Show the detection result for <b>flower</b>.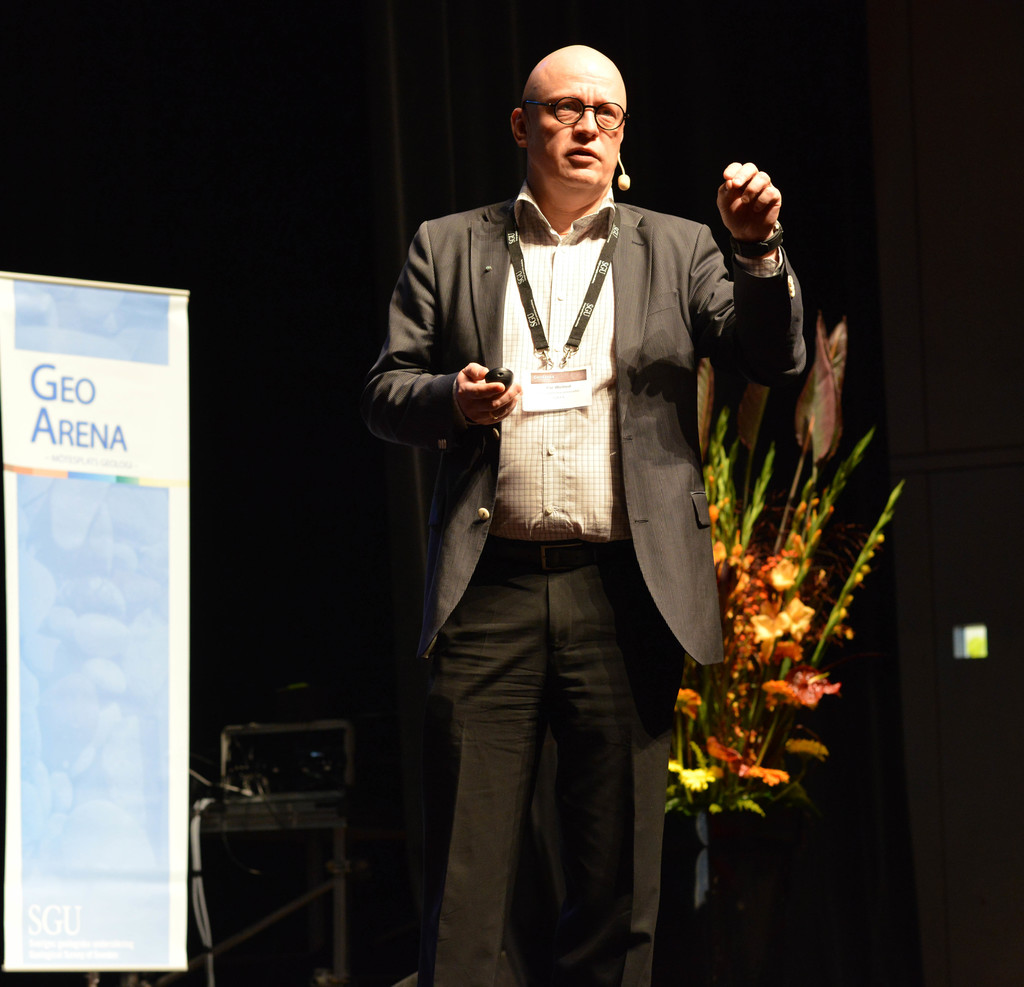
<region>755, 674, 796, 706</region>.
